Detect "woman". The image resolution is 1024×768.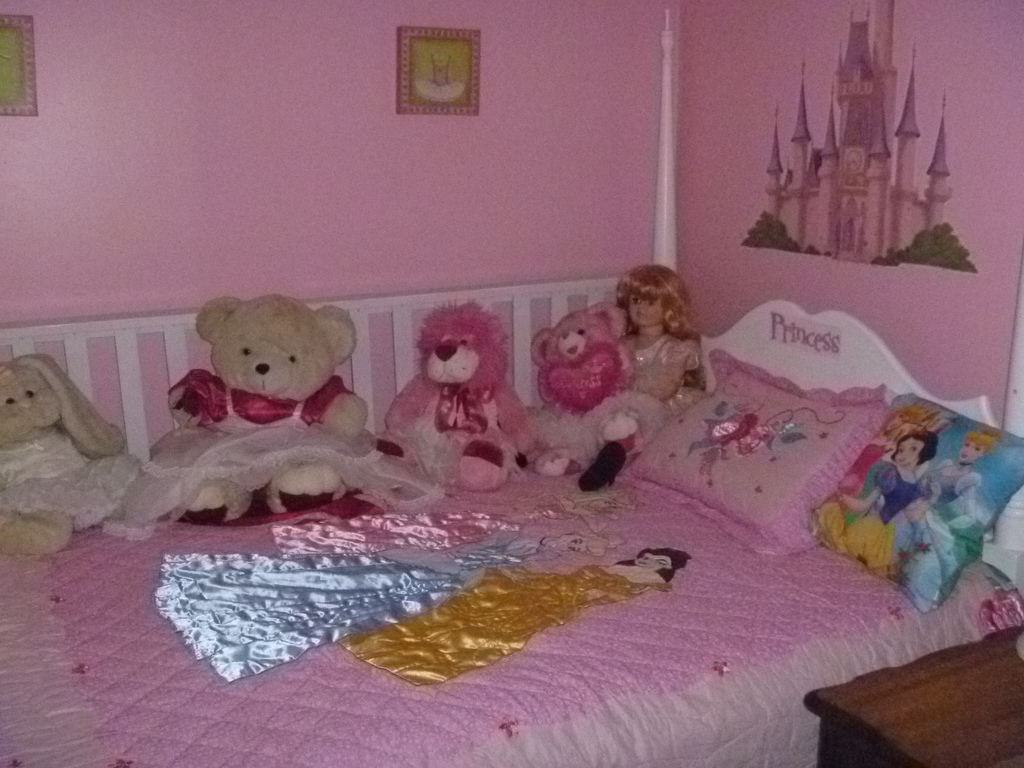
pyautogui.locateOnScreen(152, 535, 623, 695).
